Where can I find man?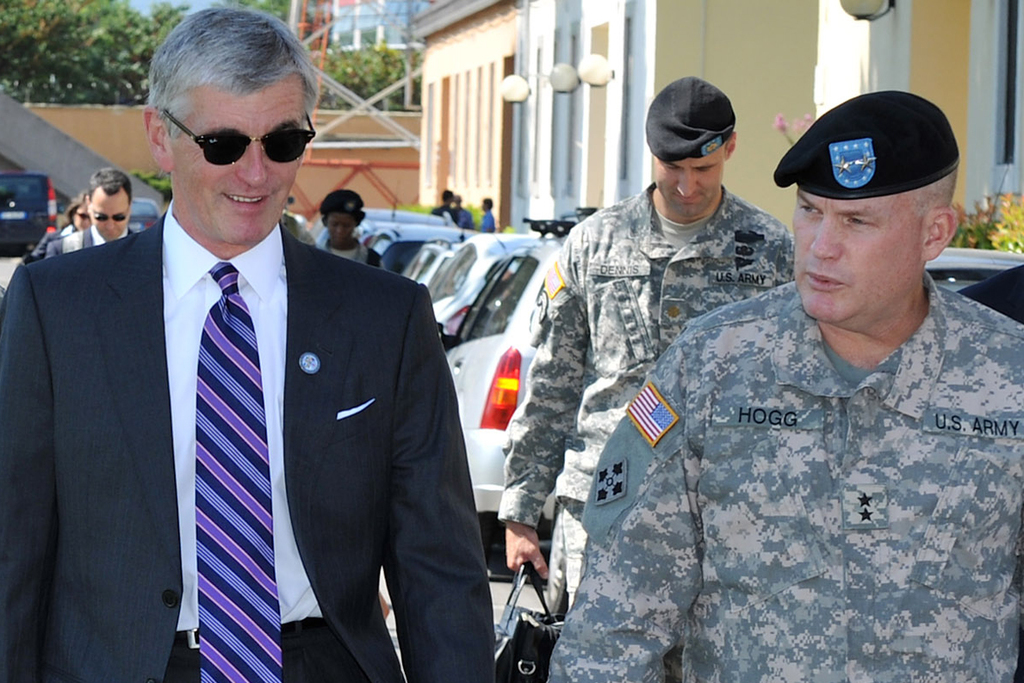
You can find it at box(546, 89, 1023, 682).
